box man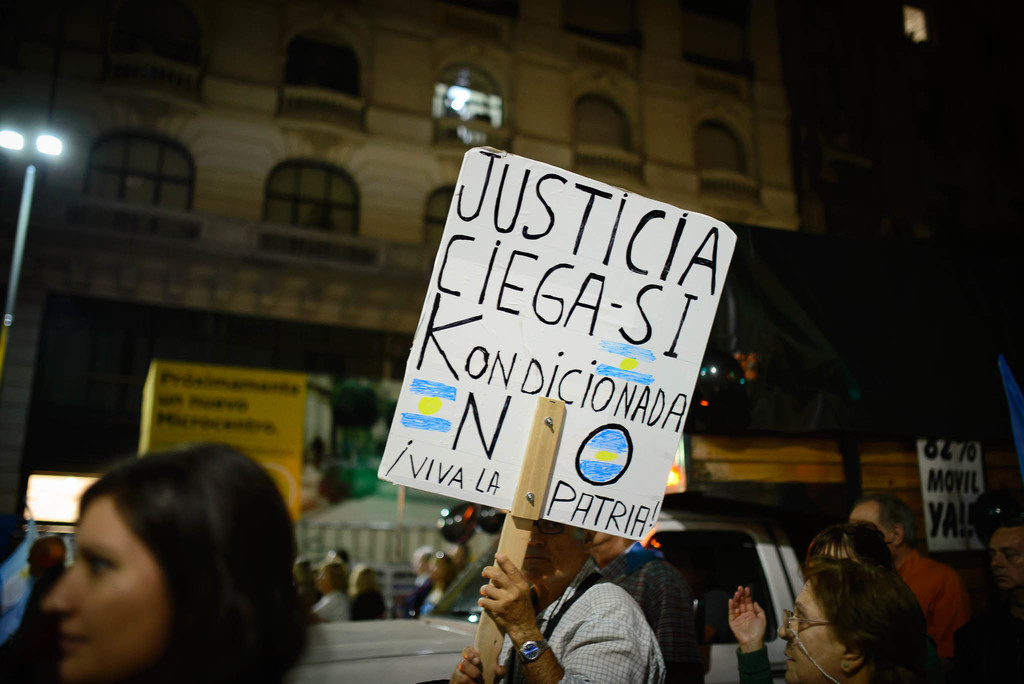
select_region(851, 493, 972, 681)
